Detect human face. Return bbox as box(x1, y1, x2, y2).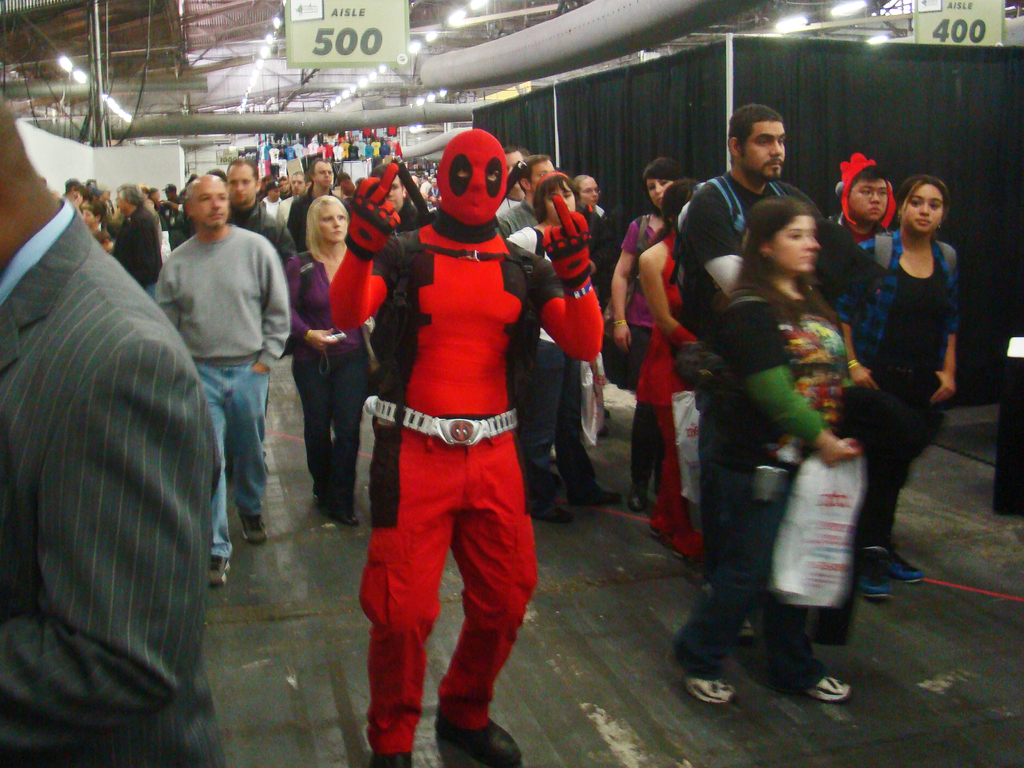
box(317, 206, 344, 239).
